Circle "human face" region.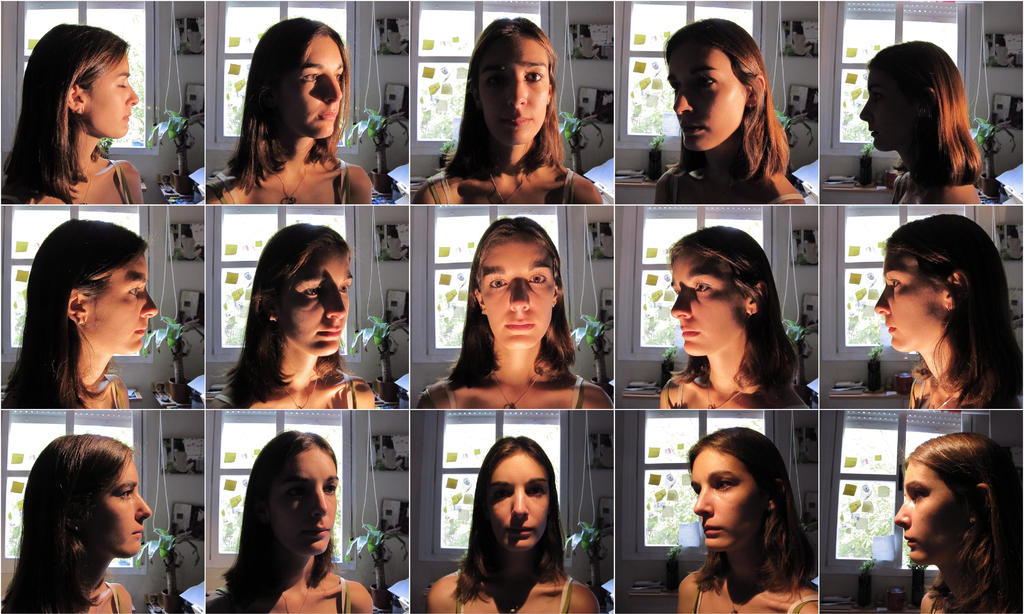
Region: select_region(481, 456, 551, 557).
